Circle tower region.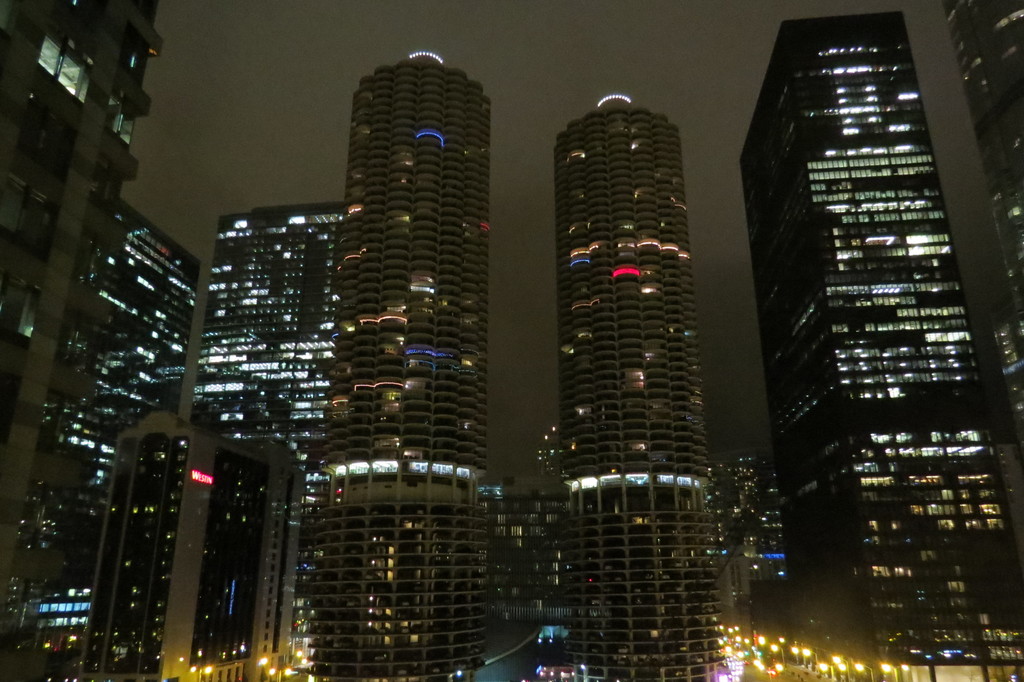
Region: 732 0 1022 669.
